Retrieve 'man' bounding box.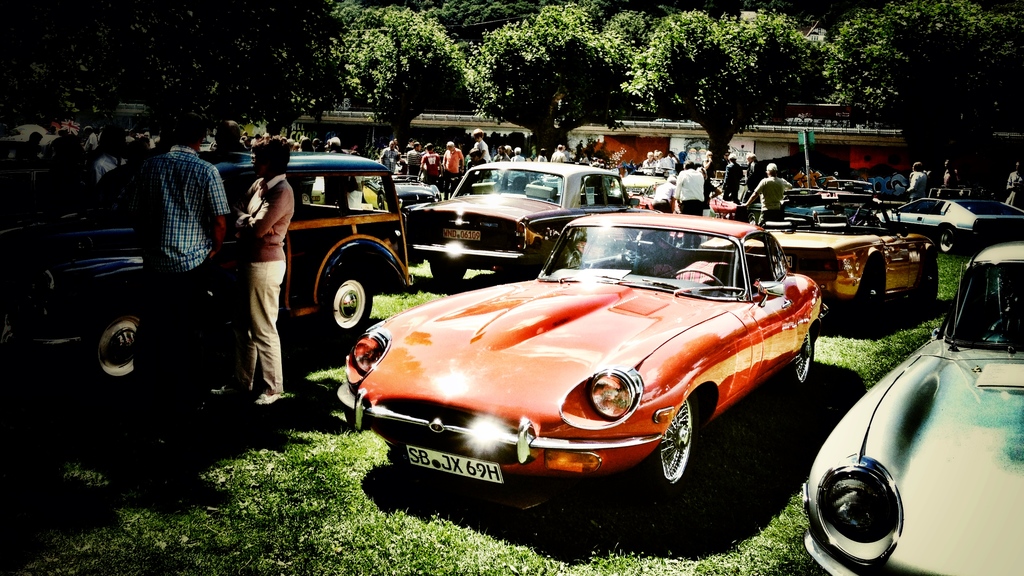
Bounding box: <box>744,152,762,201</box>.
